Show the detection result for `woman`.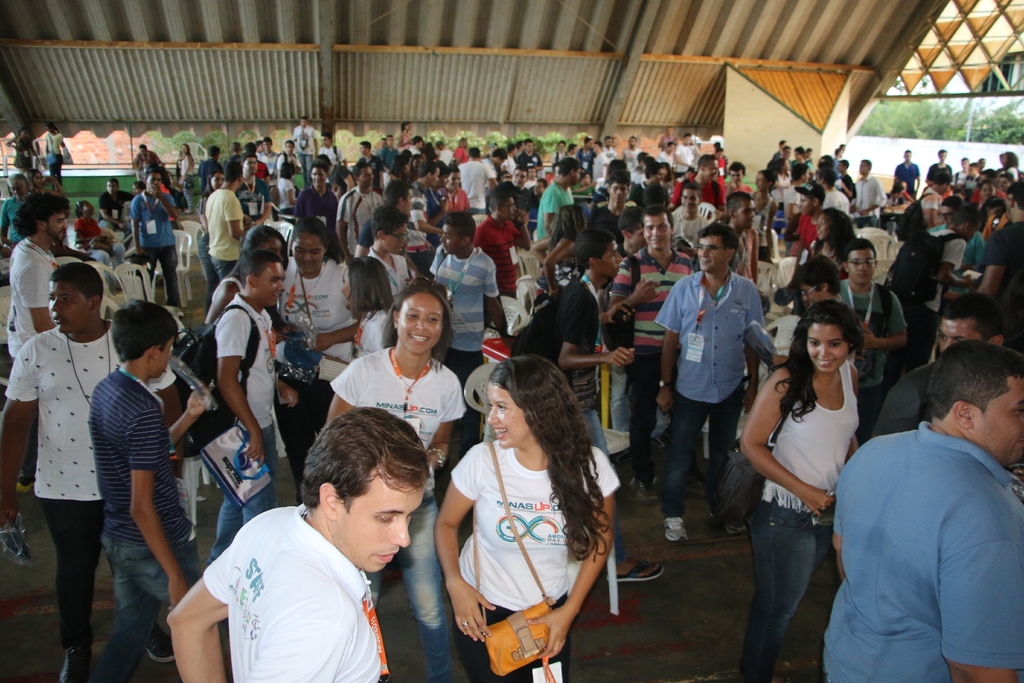
x1=737, y1=283, x2=892, y2=680.
